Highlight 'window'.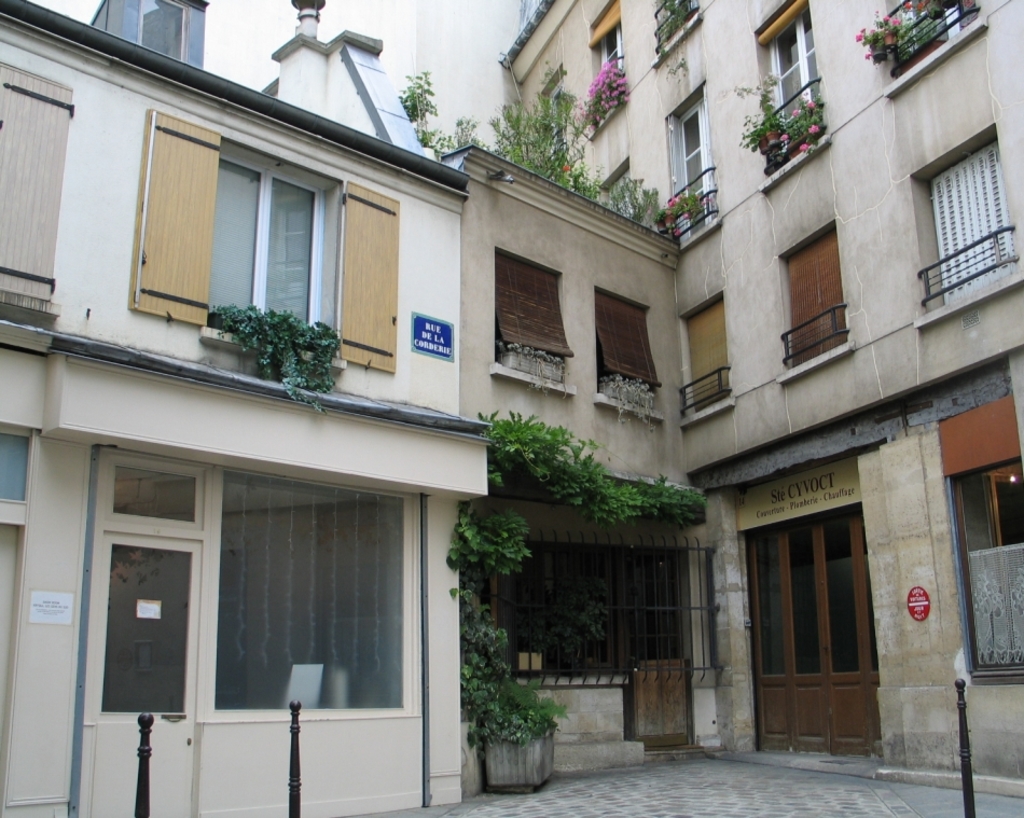
Highlighted region: 593:9:619:129.
